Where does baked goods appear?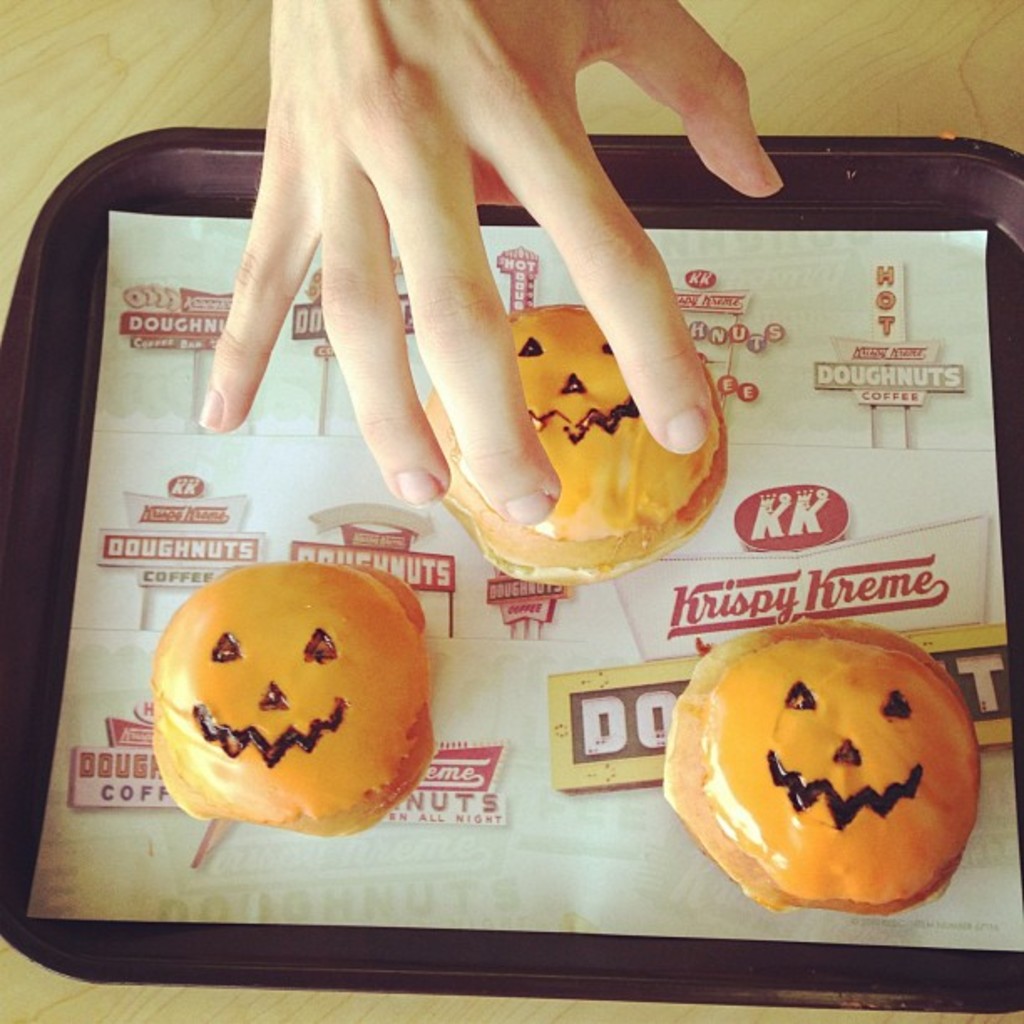
Appears at (x1=656, y1=622, x2=977, y2=914).
